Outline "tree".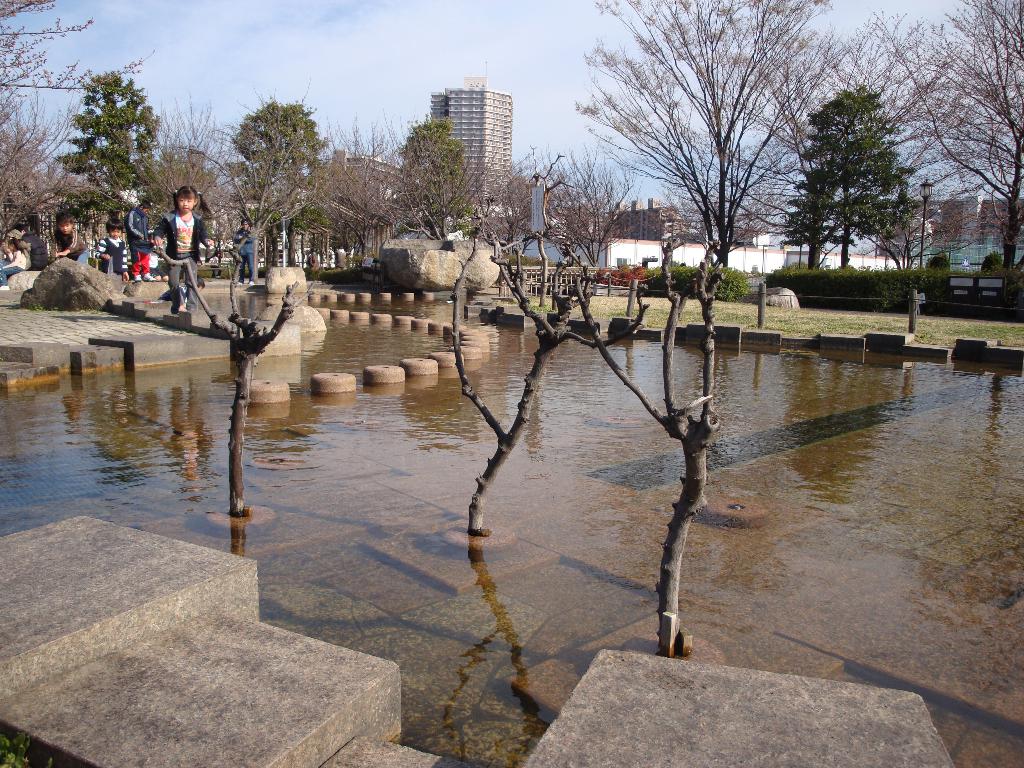
Outline: bbox(0, 0, 158, 132).
